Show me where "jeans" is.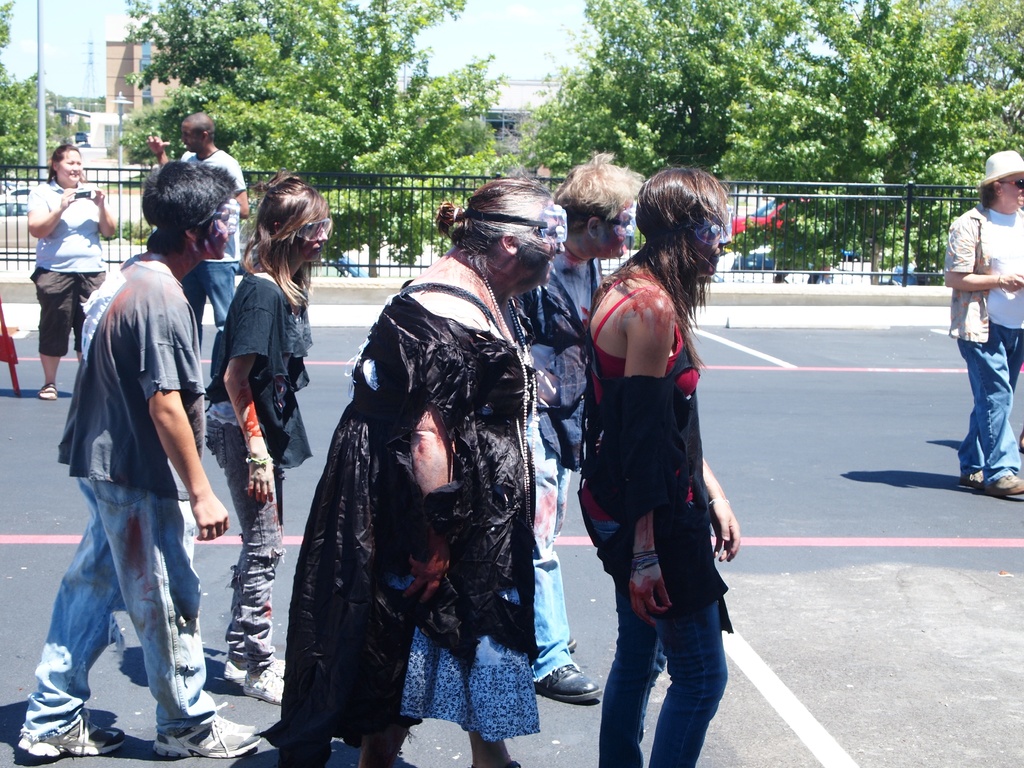
"jeans" is at {"left": 598, "top": 570, "right": 733, "bottom": 767}.
